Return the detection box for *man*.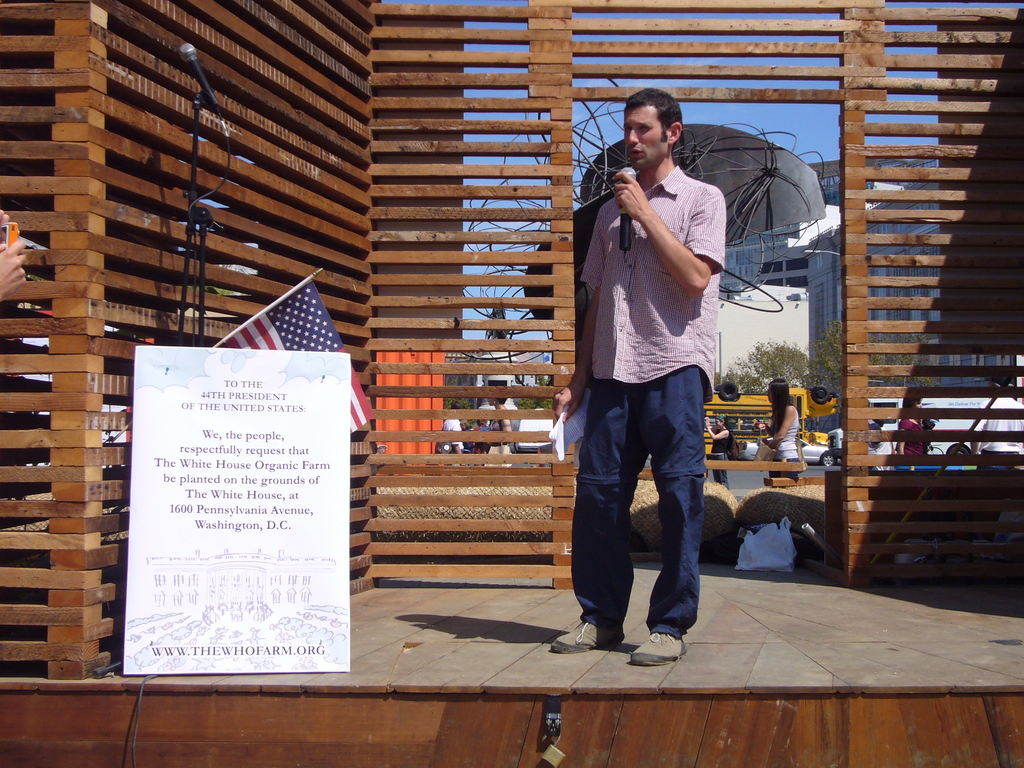
970/380/1023/471.
